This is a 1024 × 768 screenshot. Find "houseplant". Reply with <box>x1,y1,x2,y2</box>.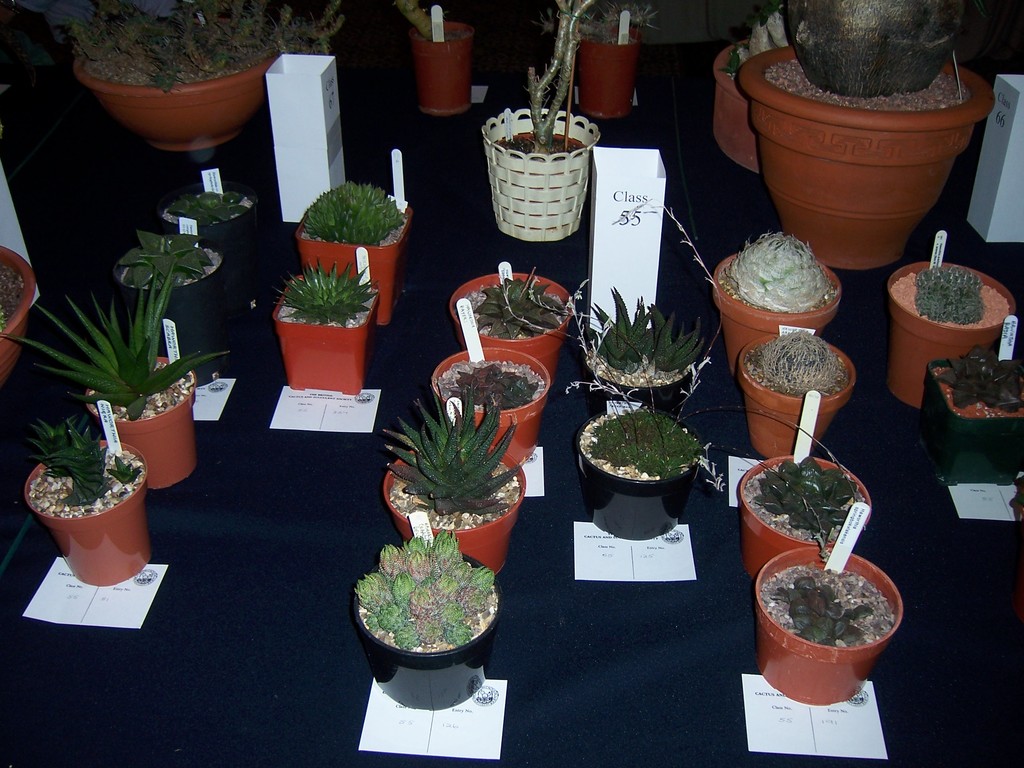
<box>448,264,580,393</box>.
